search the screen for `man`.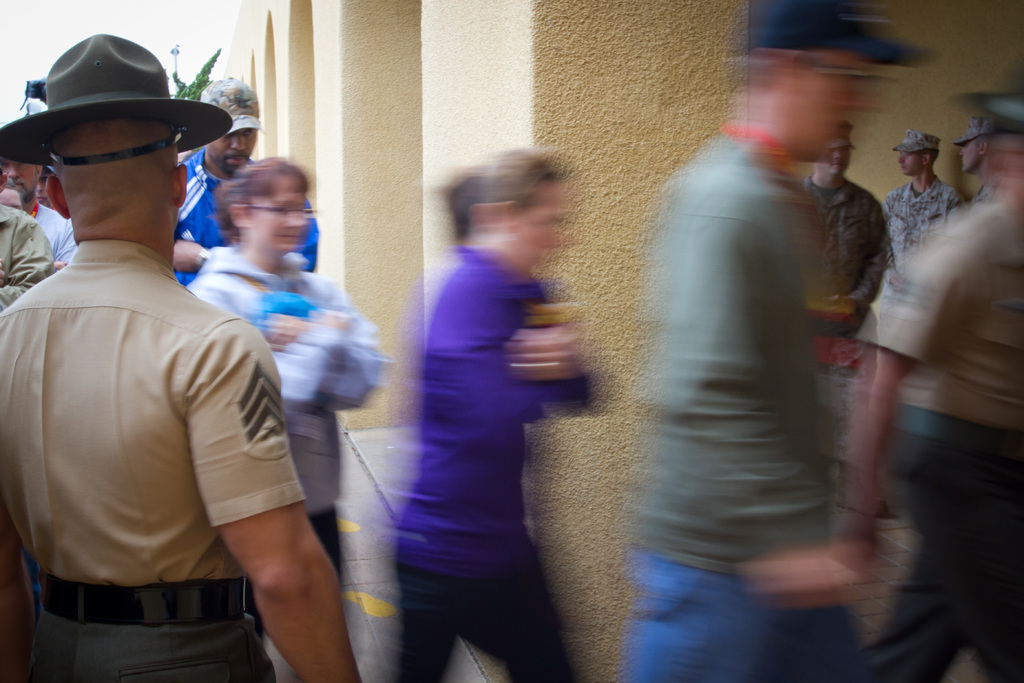
Found at x1=946 y1=118 x2=997 y2=204.
